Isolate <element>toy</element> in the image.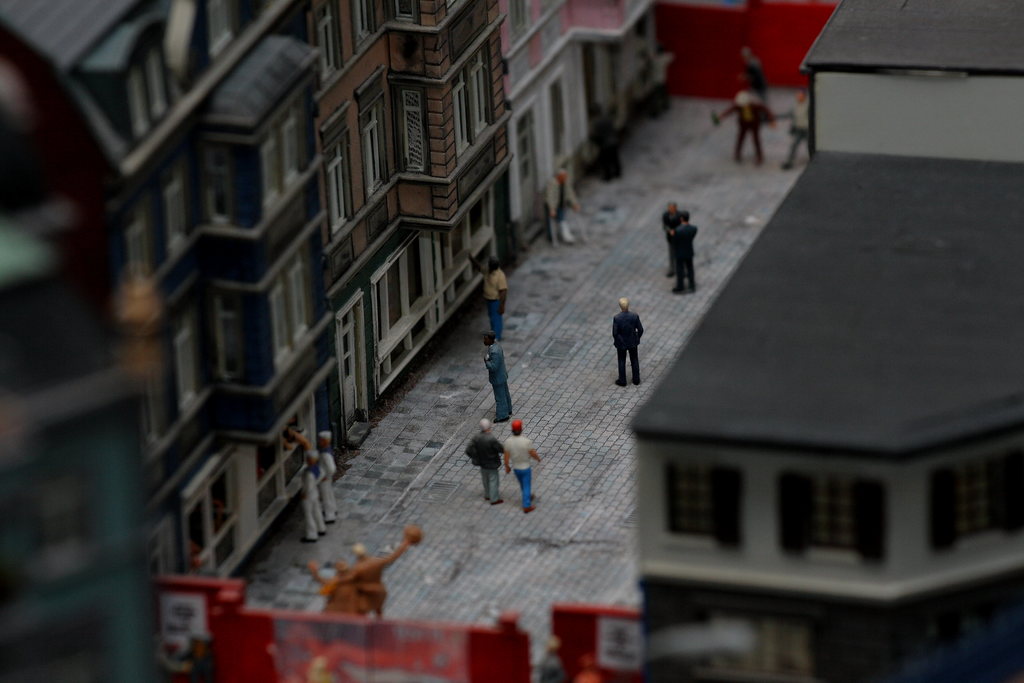
Isolated region: [481,335,515,427].
